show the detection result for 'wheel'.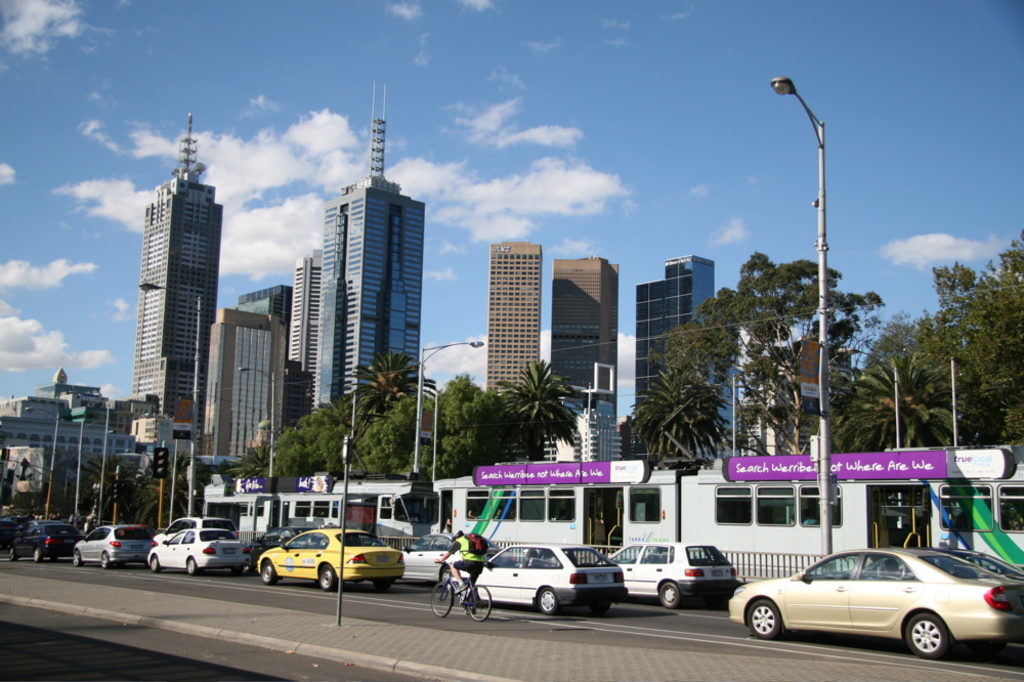
<box>74,551,84,565</box>.
